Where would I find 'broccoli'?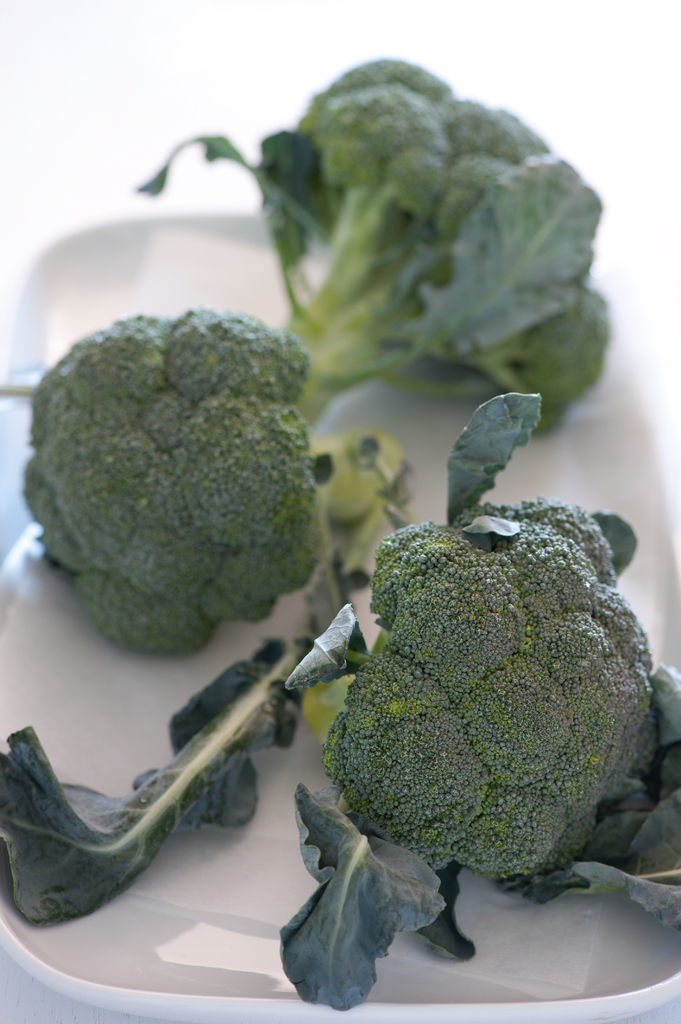
At (x1=138, y1=57, x2=618, y2=424).
